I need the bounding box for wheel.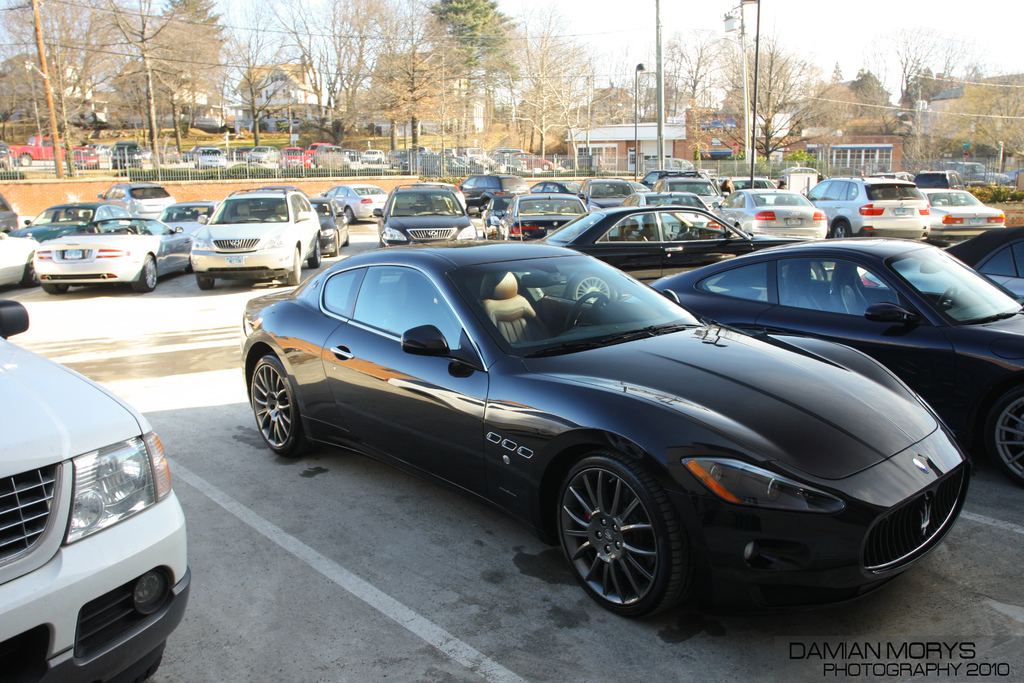
Here it is: {"x1": 306, "y1": 235, "x2": 323, "y2": 269}.
